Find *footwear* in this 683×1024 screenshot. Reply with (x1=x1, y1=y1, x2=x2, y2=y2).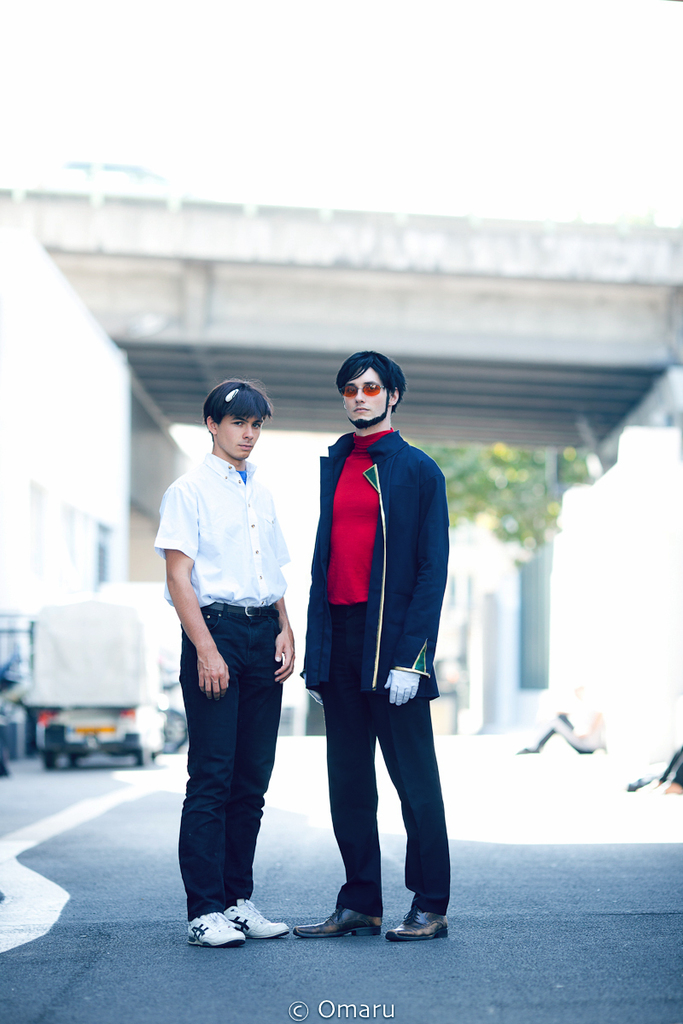
(x1=216, y1=899, x2=277, y2=937).
